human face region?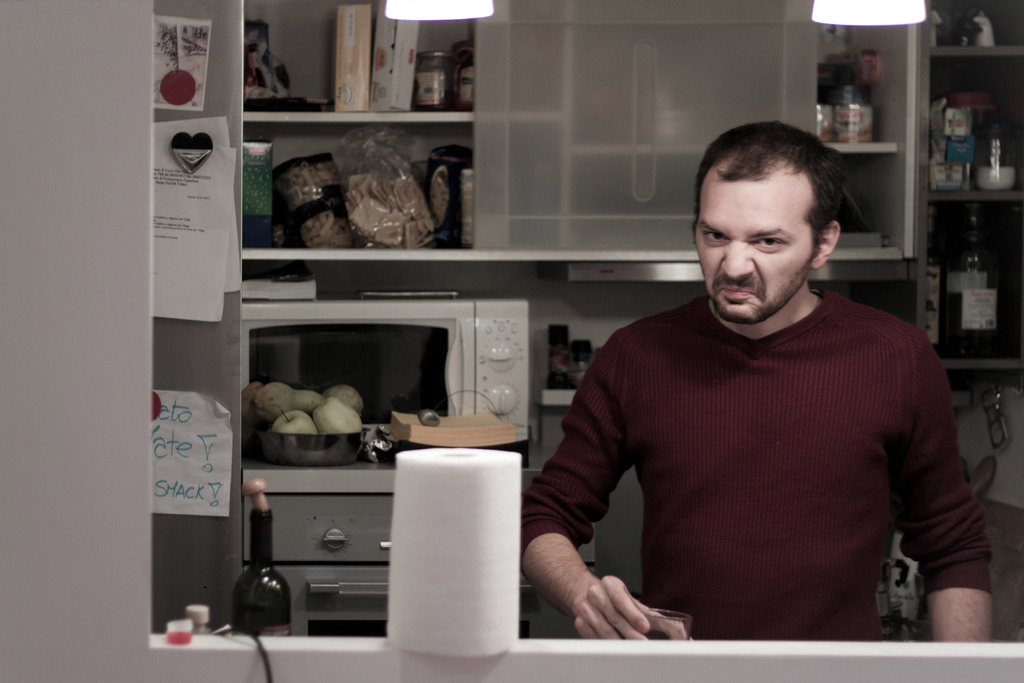
{"left": 693, "top": 143, "right": 822, "bottom": 326}
